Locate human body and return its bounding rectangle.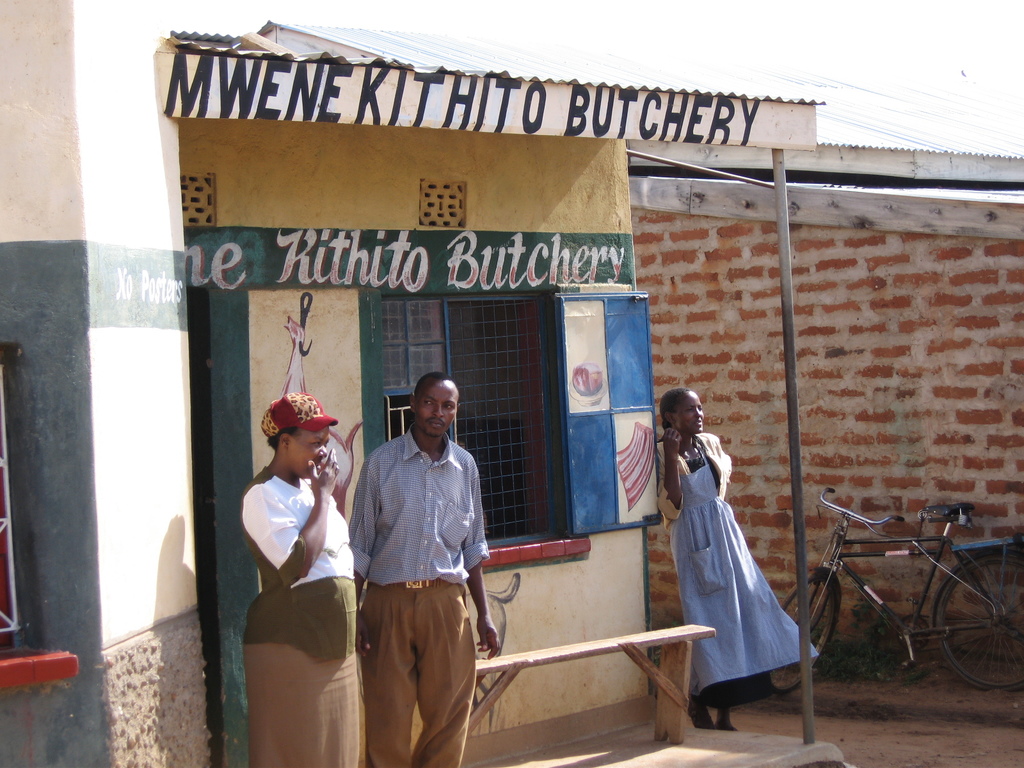
<bbox>662, 388, 824, 740</bbox>.
